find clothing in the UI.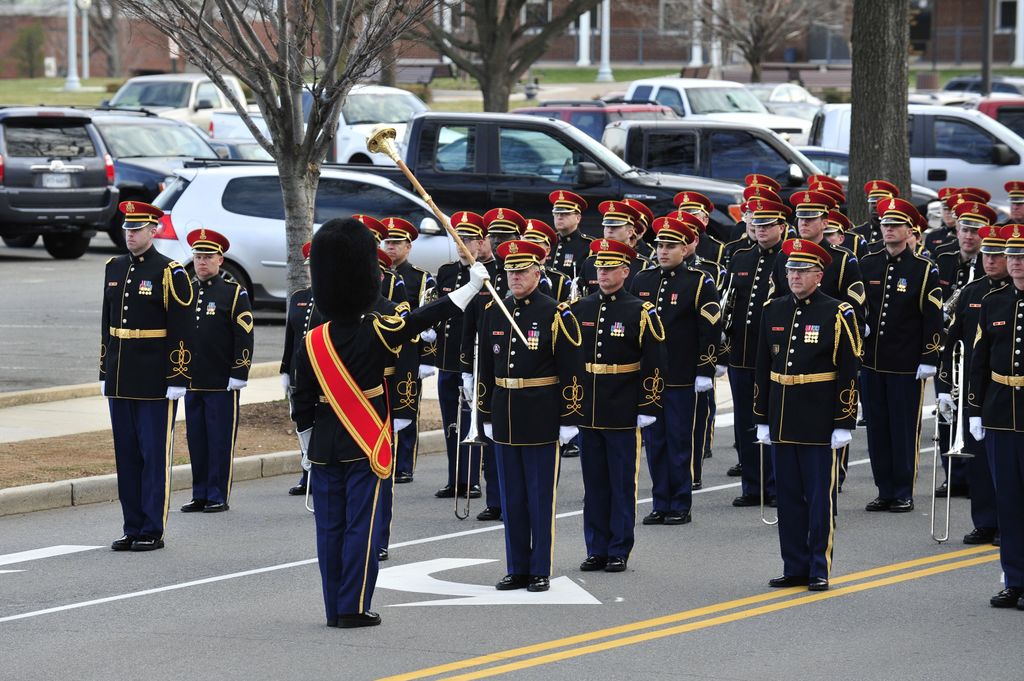
UI element at select_region(291, 282, 466, 623).
